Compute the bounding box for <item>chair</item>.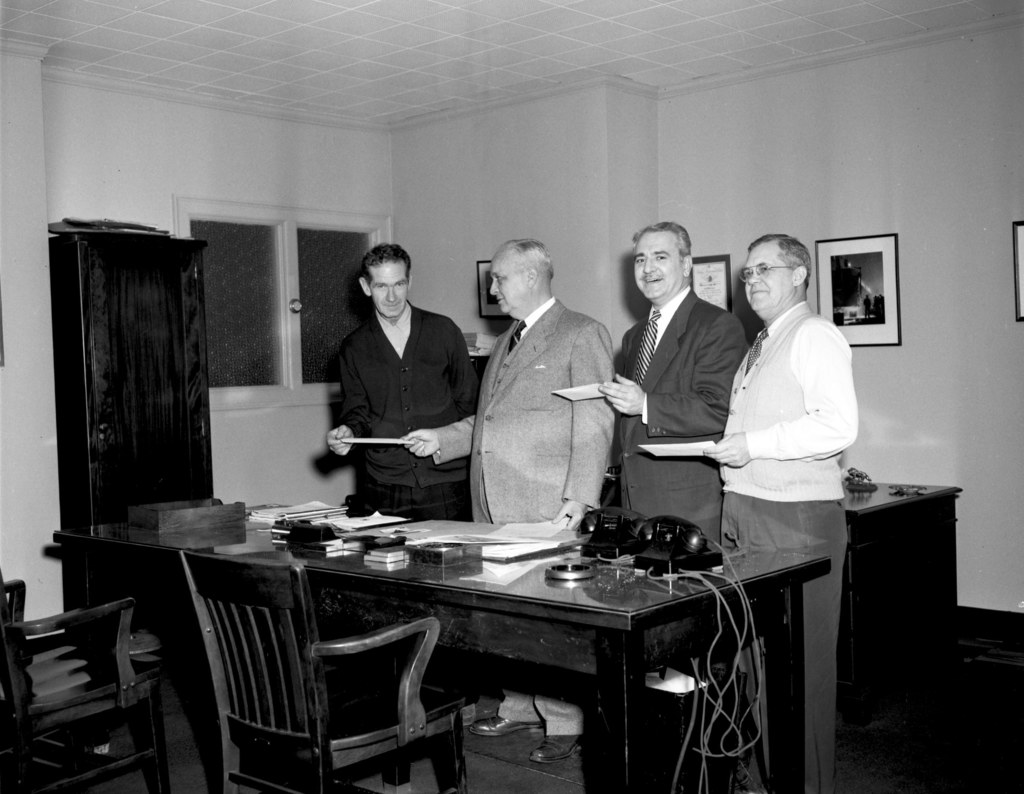
pyautogui.locateOnScreen(0, 568, 162, 793).
